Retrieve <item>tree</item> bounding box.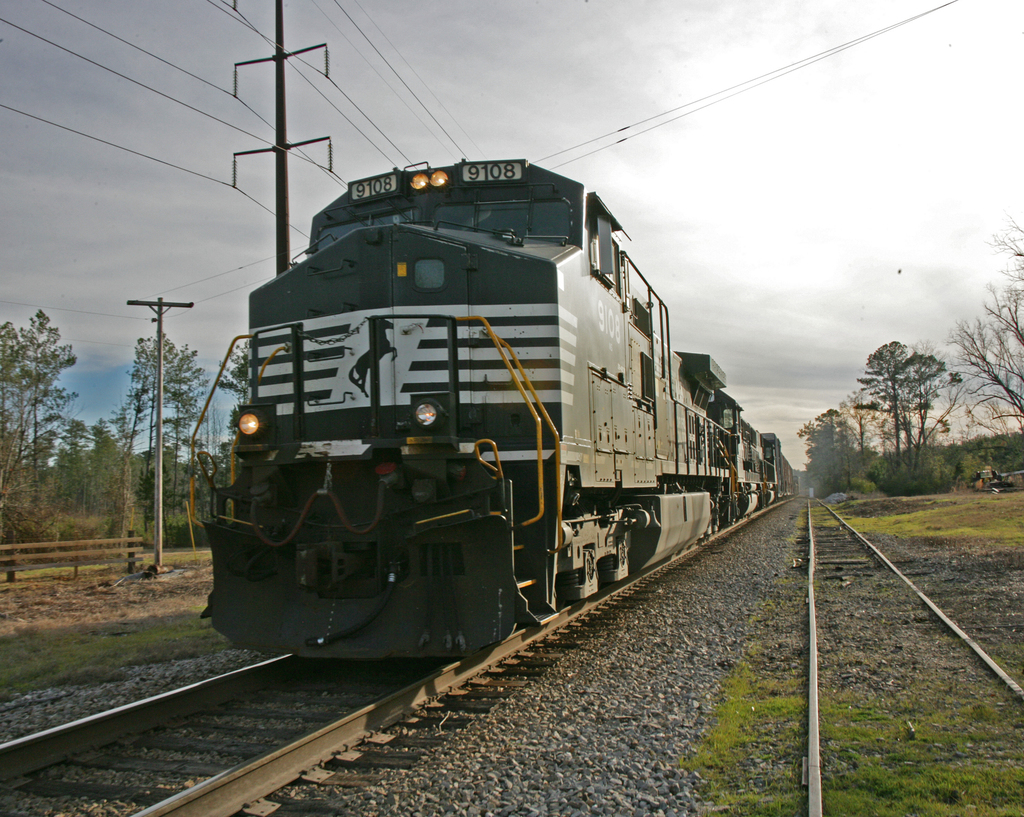
Bounding box: <region>3, 303, 72, 468</region>.
